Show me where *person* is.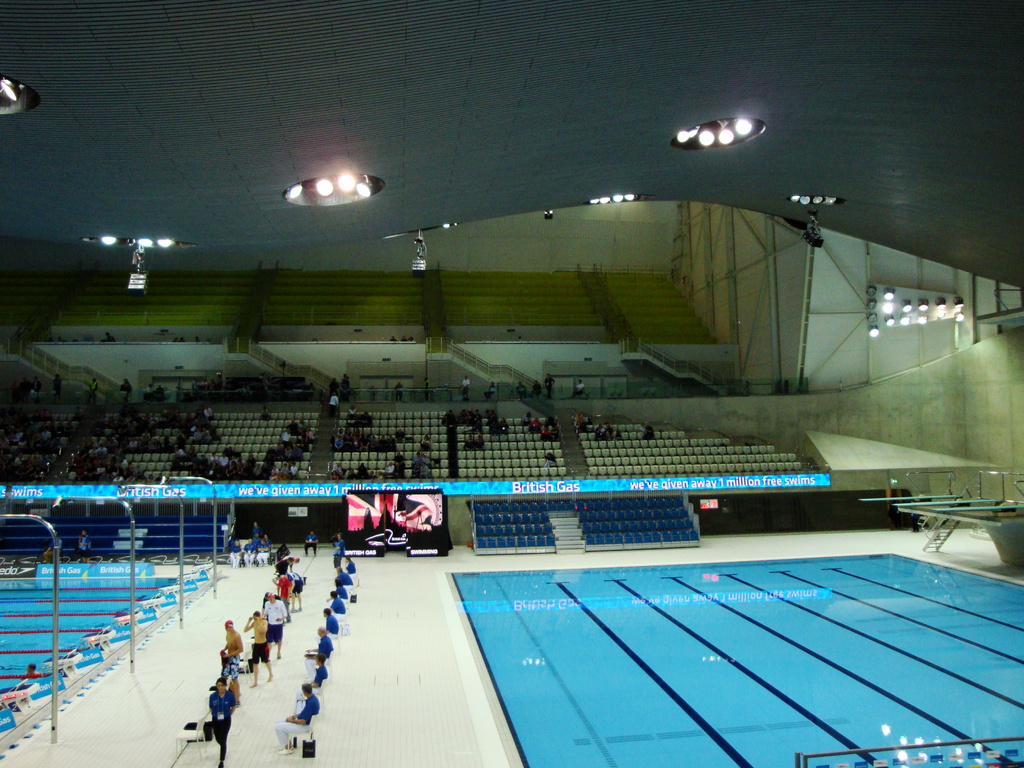
*person* is at [263, 591, 289, 659].
